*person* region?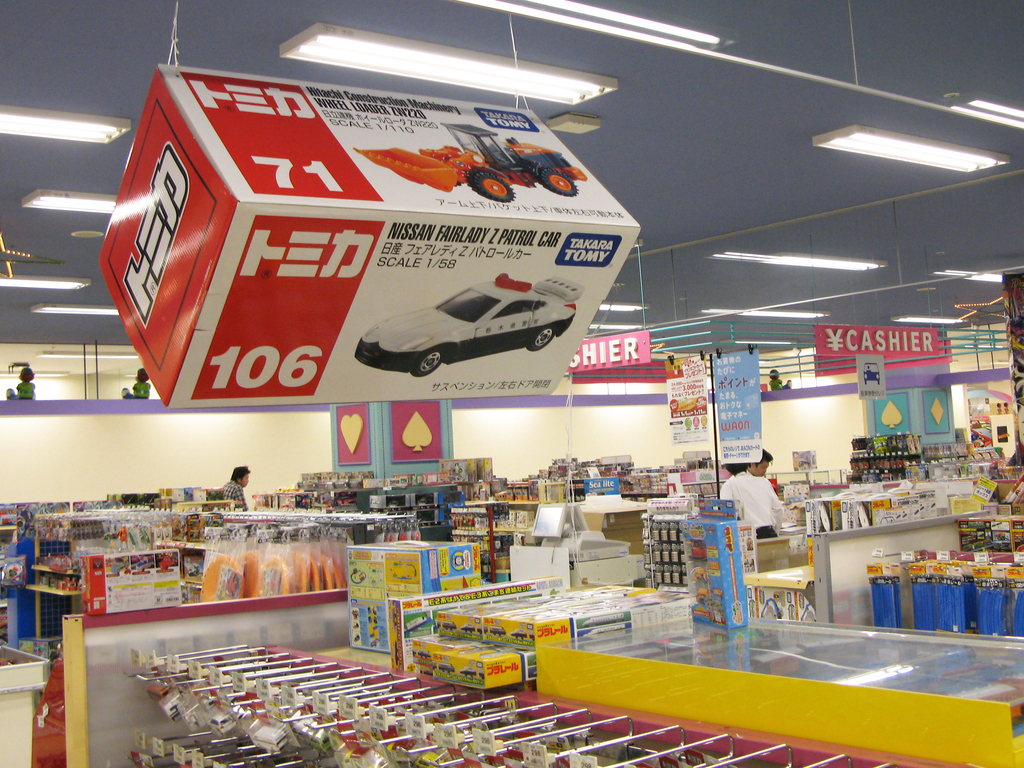
(x1=745, y1=447, x2=775, y2=479)
